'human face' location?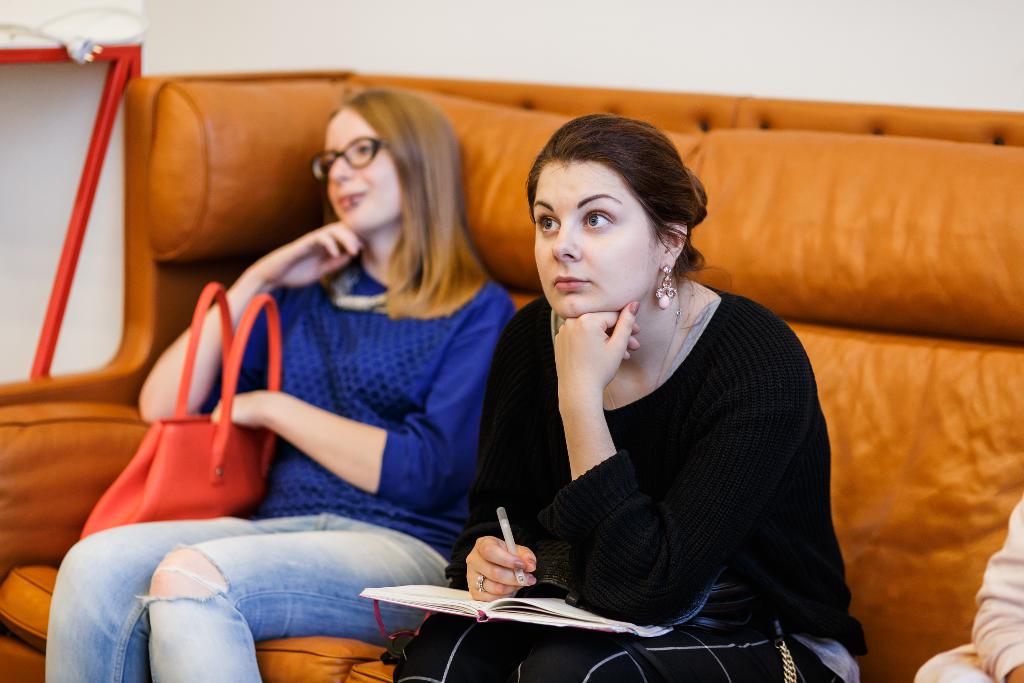
crop(538, 160, 662, 315)
